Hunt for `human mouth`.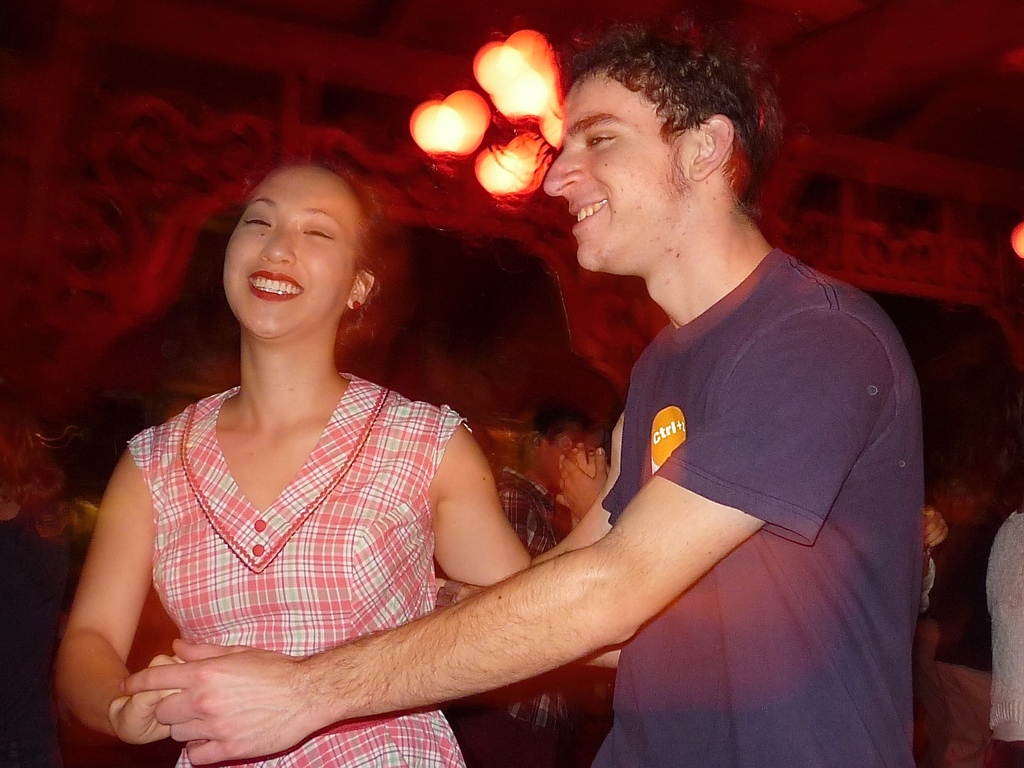
Hunted down at 251, 271, 305, 300.
